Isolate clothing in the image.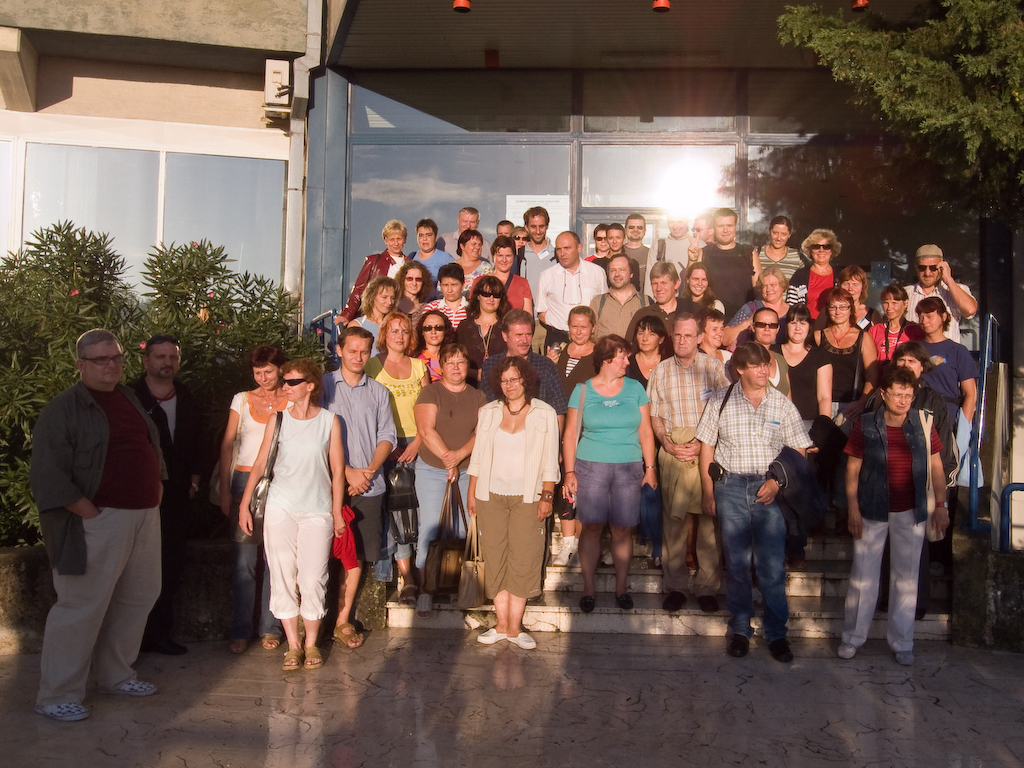
Isolated region: <region>902, 280, 970, 334</region>.
